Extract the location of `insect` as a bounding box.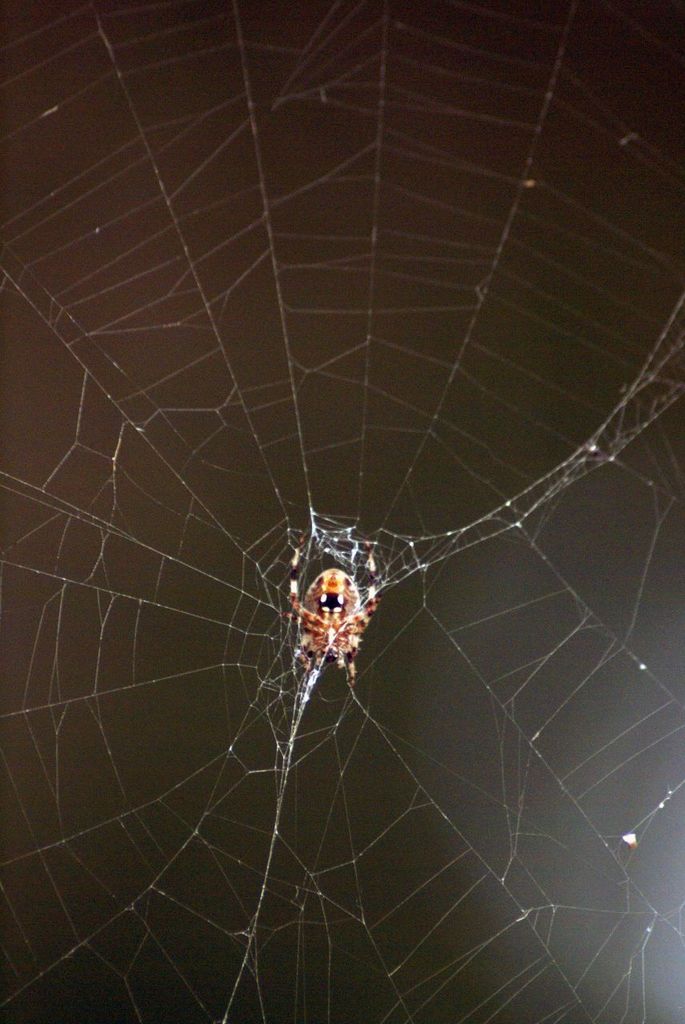
(left=286, top=534, right=383, bottom=687).
